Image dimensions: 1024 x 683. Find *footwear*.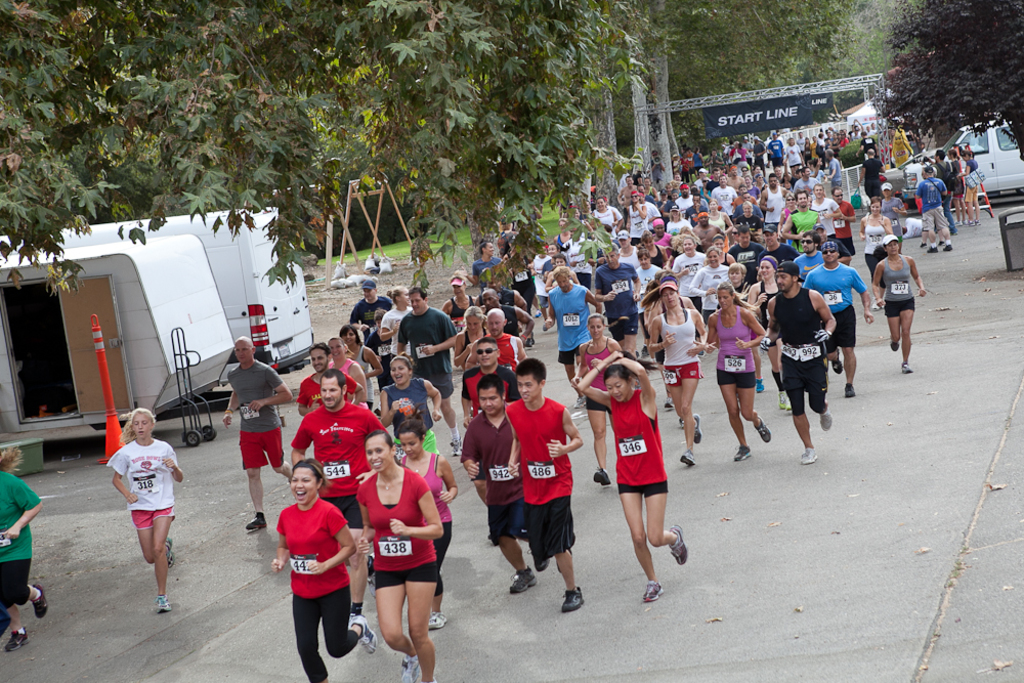
rect(818, 410, 831, 427).
